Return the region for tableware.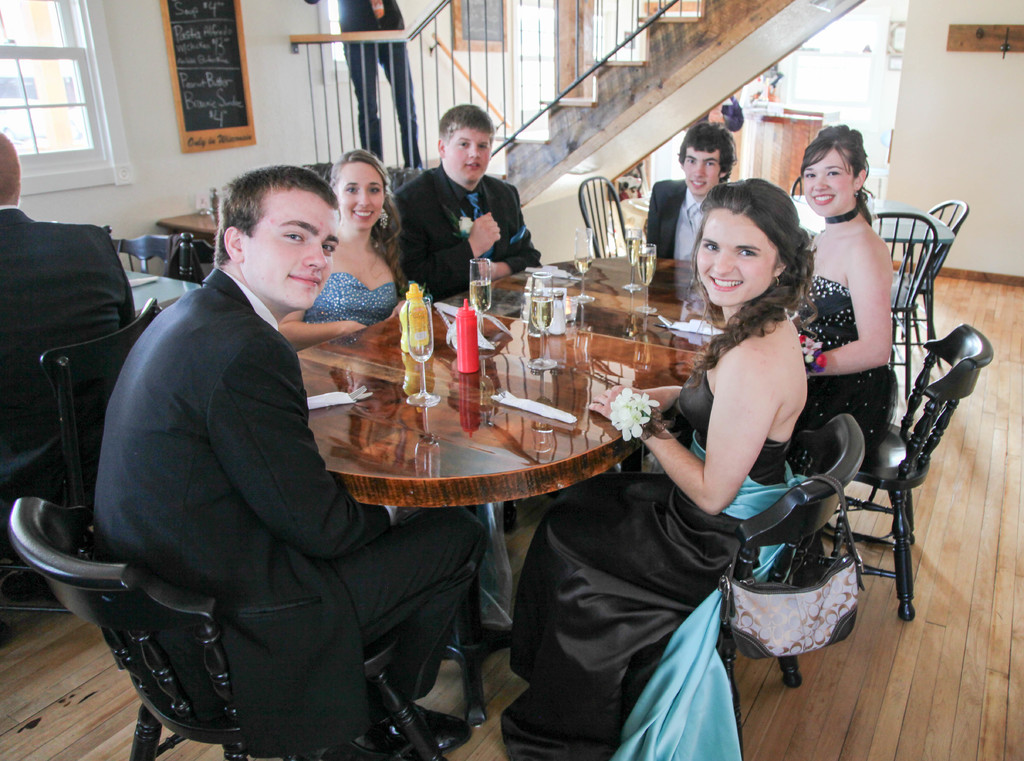
[623, 222, 643, 291].
